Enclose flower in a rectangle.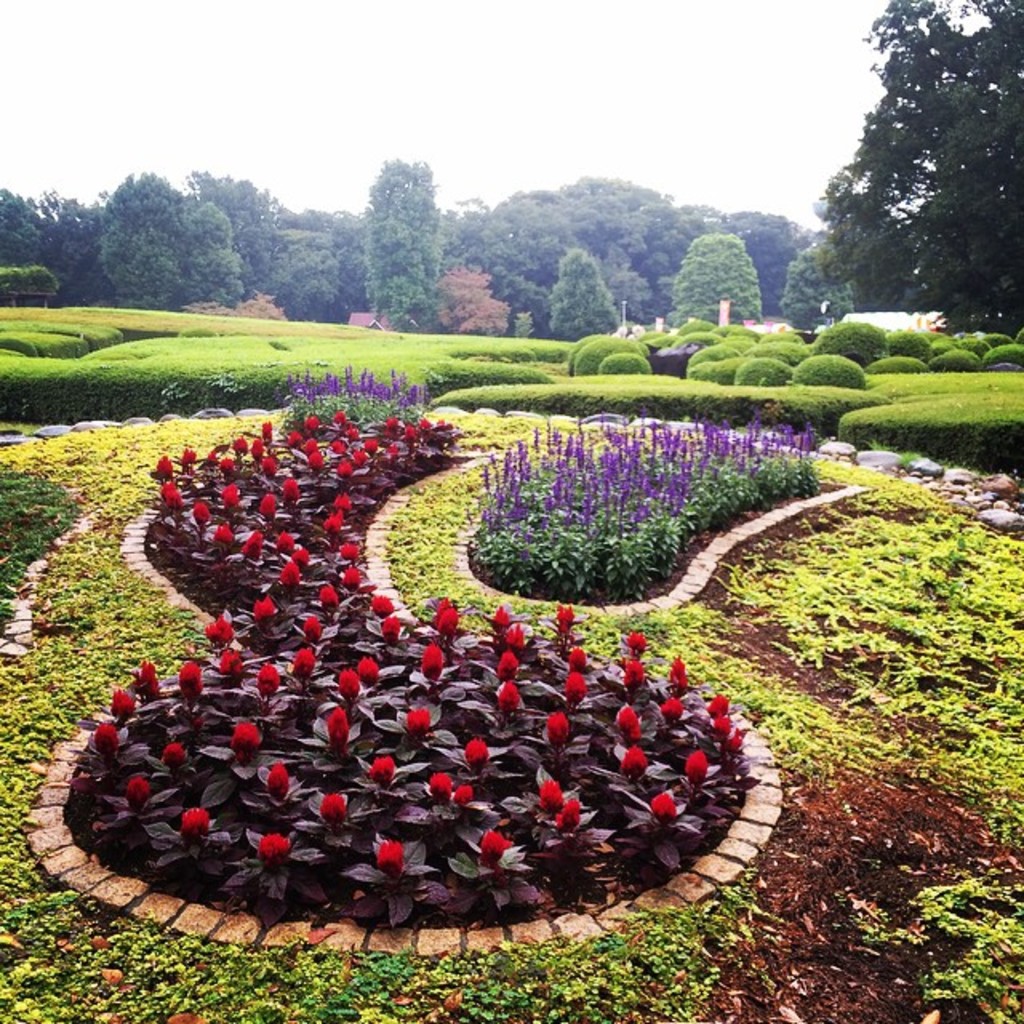
bbox=[158, 744, 189, 774].
